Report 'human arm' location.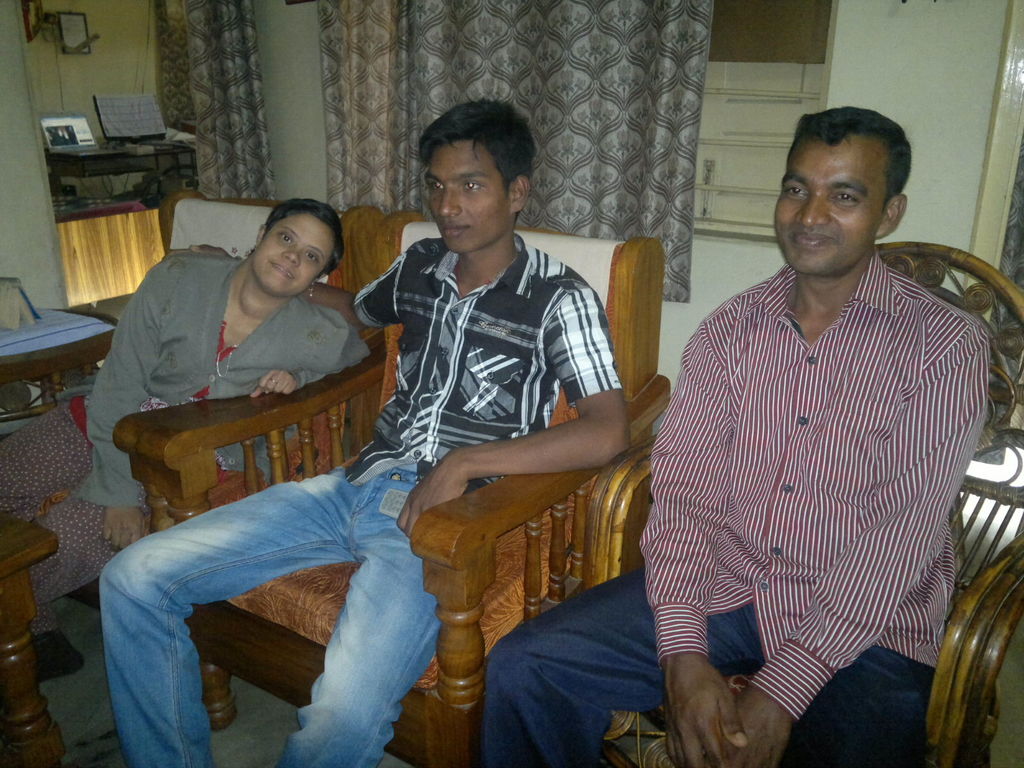
Report: pyautogui.locateOnScreen(162, 237, 405, 336).
